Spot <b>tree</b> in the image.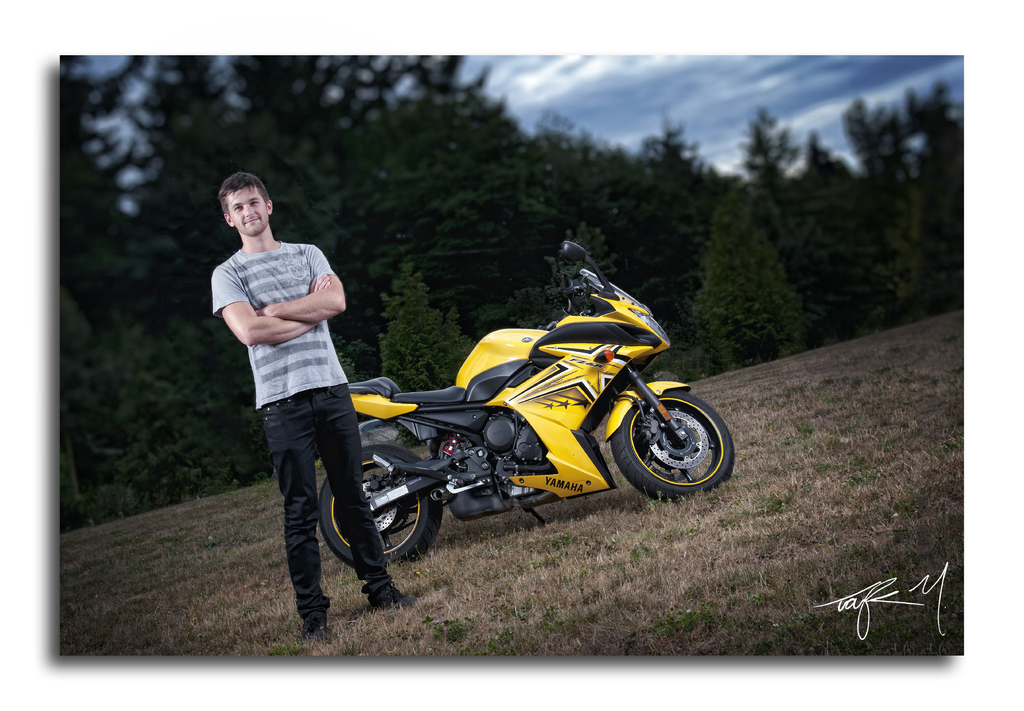
<b>tree</b> found at [left=788, top=126, right=876, bottom=320].
